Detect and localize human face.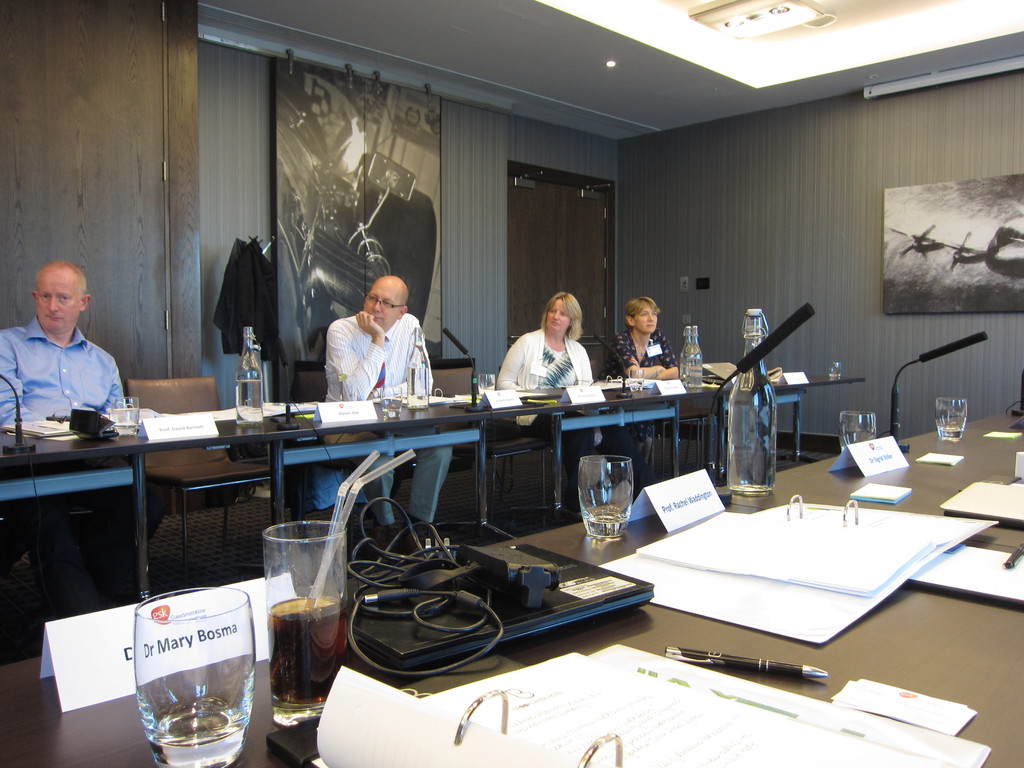
Localized at bbox=(38, 270, 83, 332).
